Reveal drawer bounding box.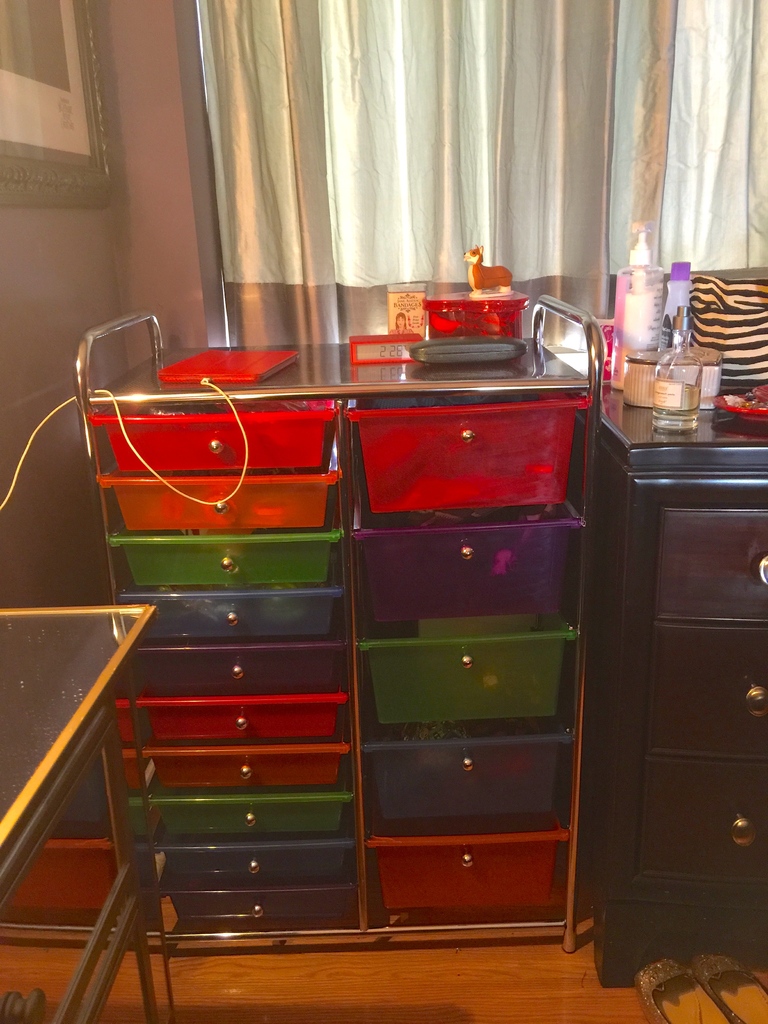
Revealed: x1=111 y1=743 x2=361 y2=799.
